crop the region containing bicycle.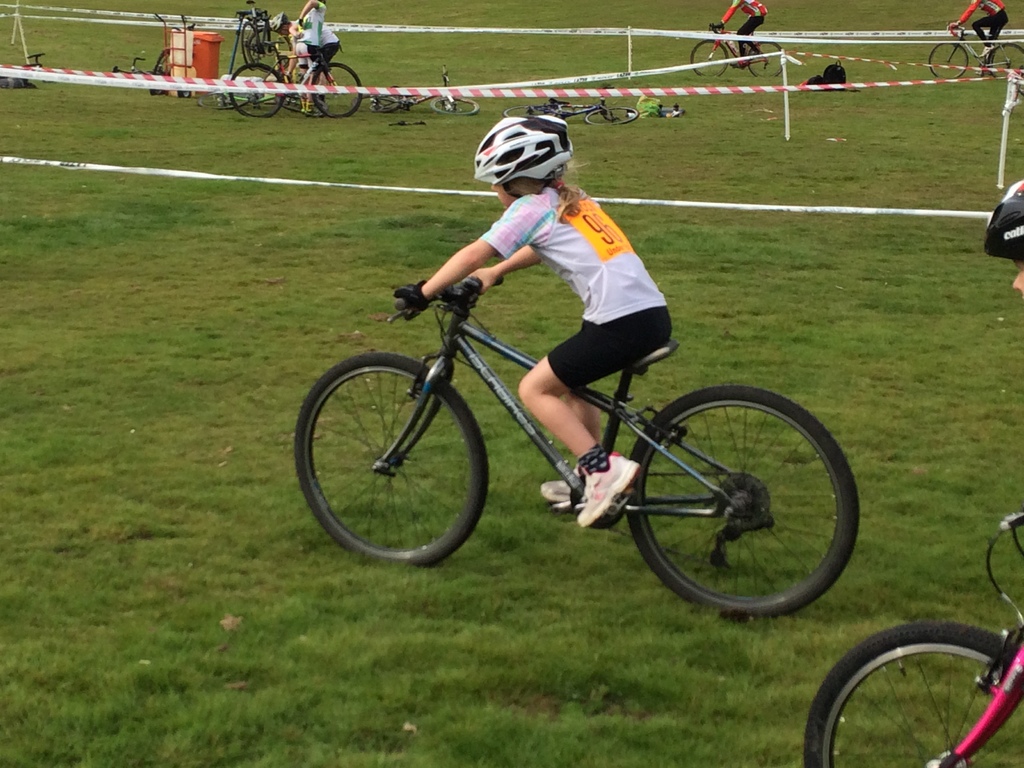
Crop region: (516,97,641,129).
